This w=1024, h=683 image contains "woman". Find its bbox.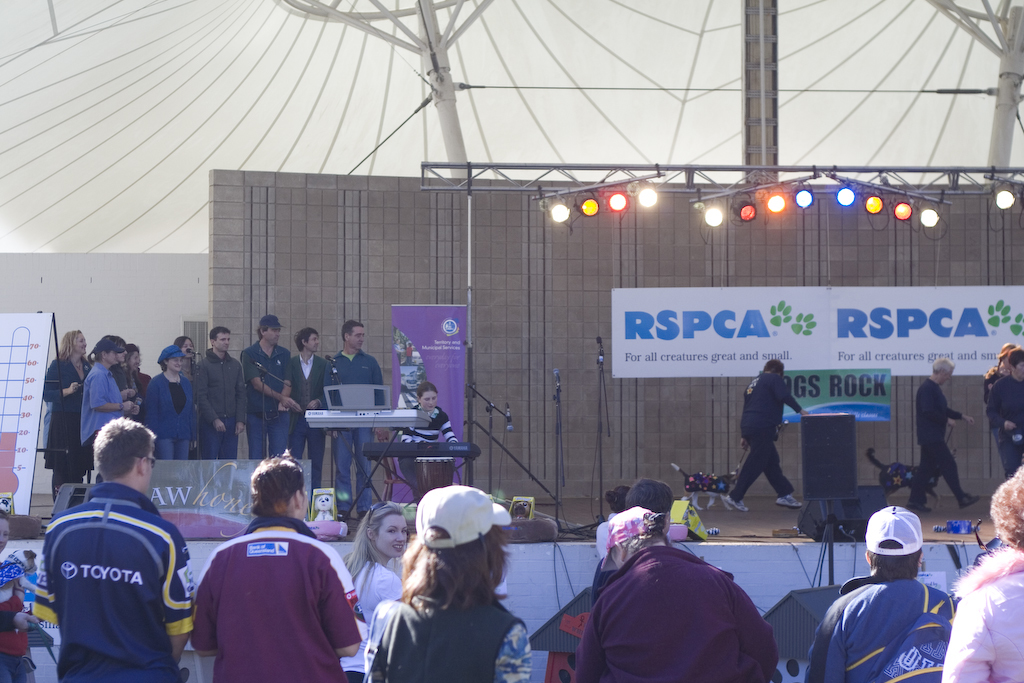
Rect(175, 335, 199, 387).
